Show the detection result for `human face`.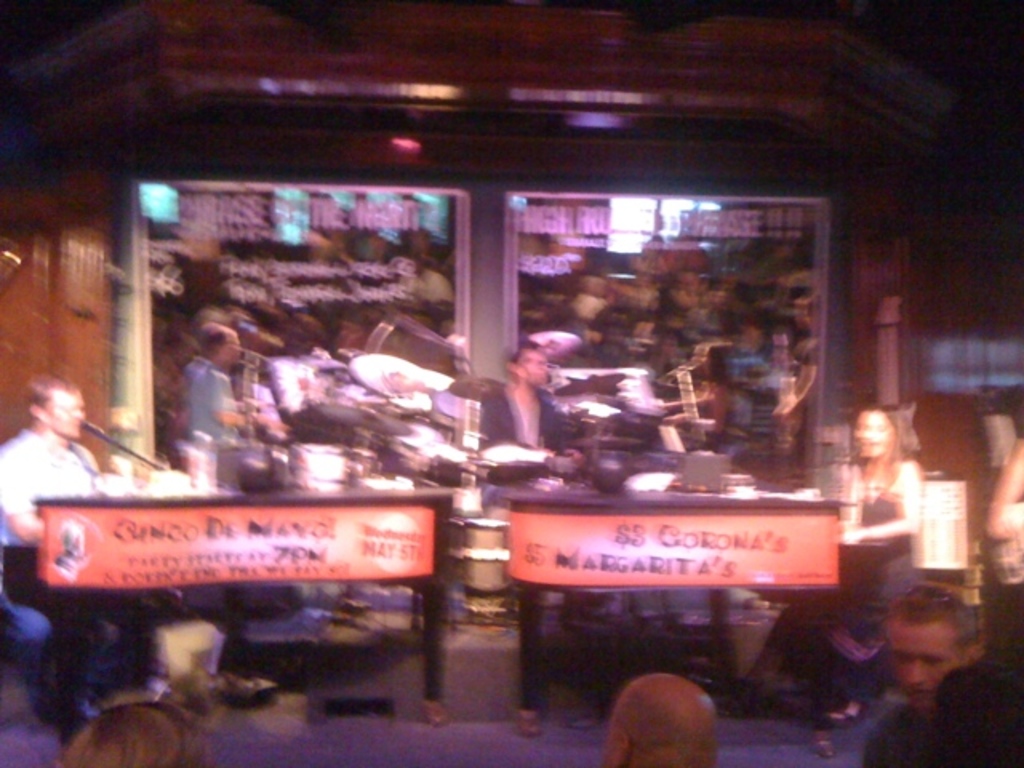
bbox(51, 395, 88, 442).
